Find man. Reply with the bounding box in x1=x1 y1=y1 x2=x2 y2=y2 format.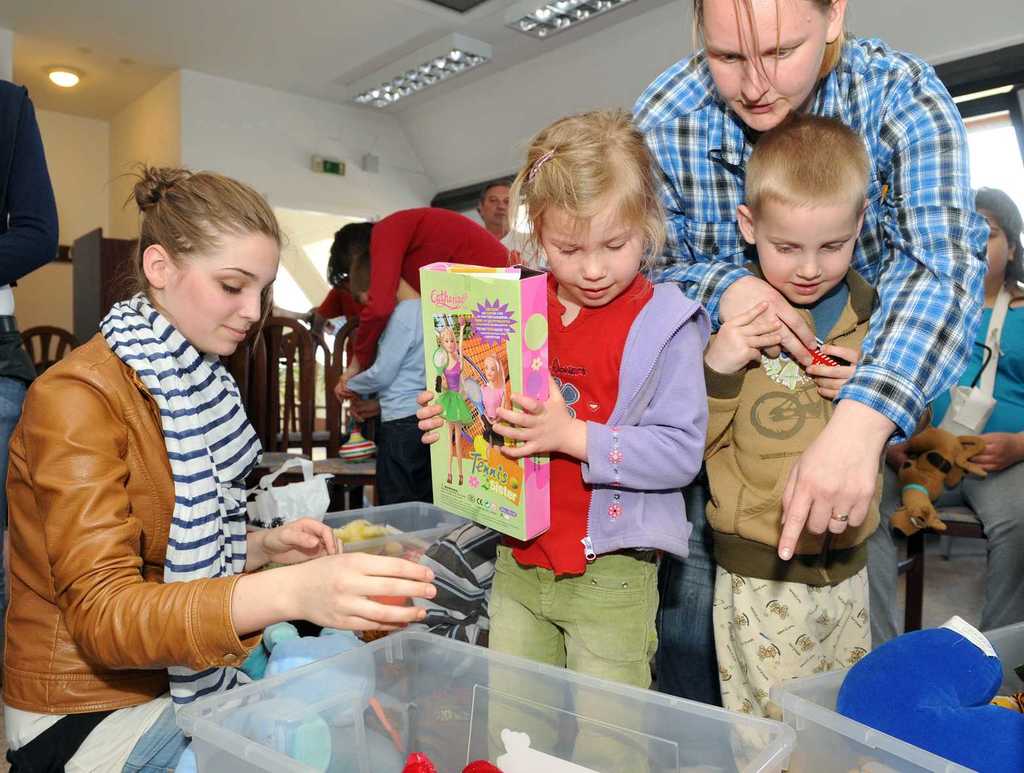
x1=618 y1=0 x2=997 y2=655.
